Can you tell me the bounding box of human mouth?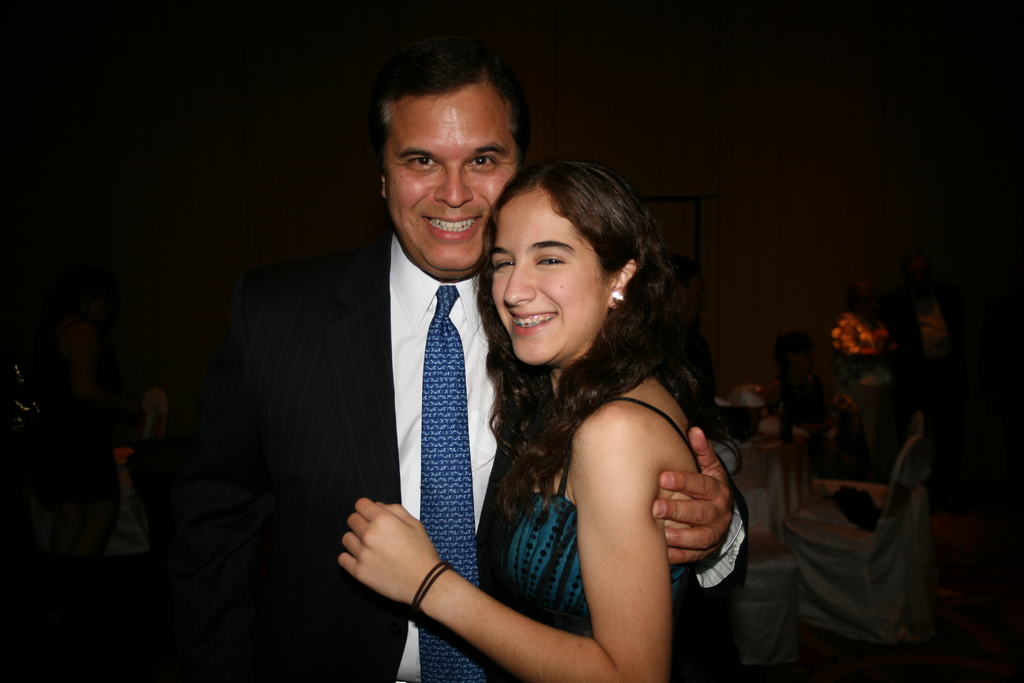
BBox(509, 309, 561, 336).
